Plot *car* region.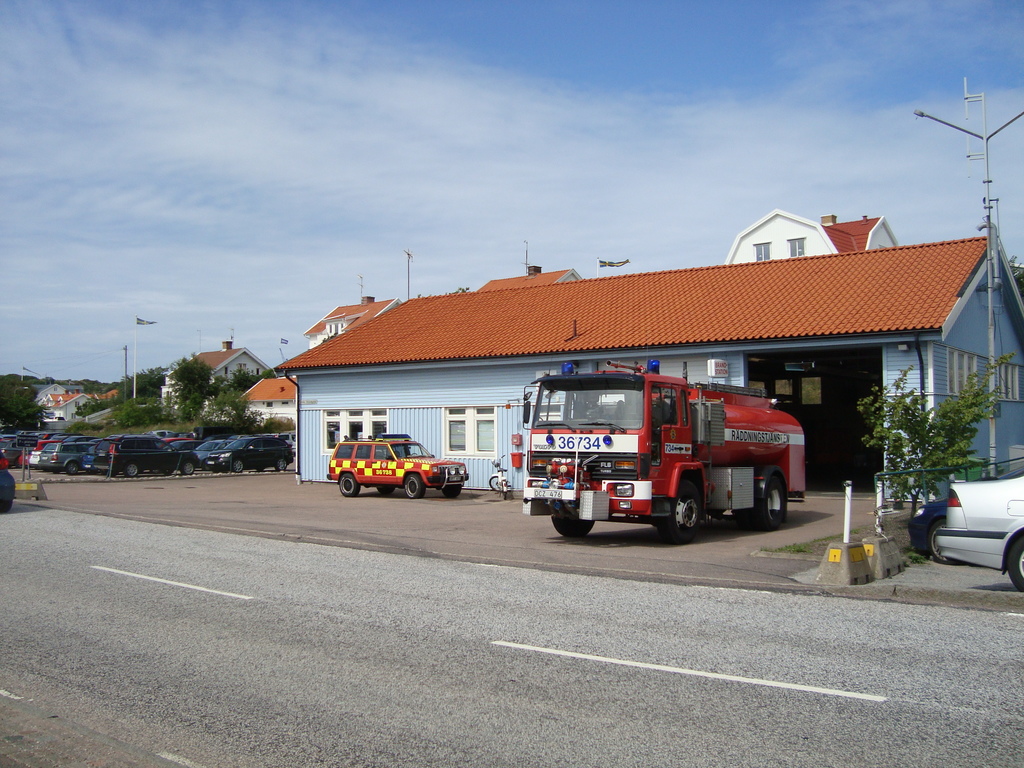
Plotted at 0:449:18:509.
